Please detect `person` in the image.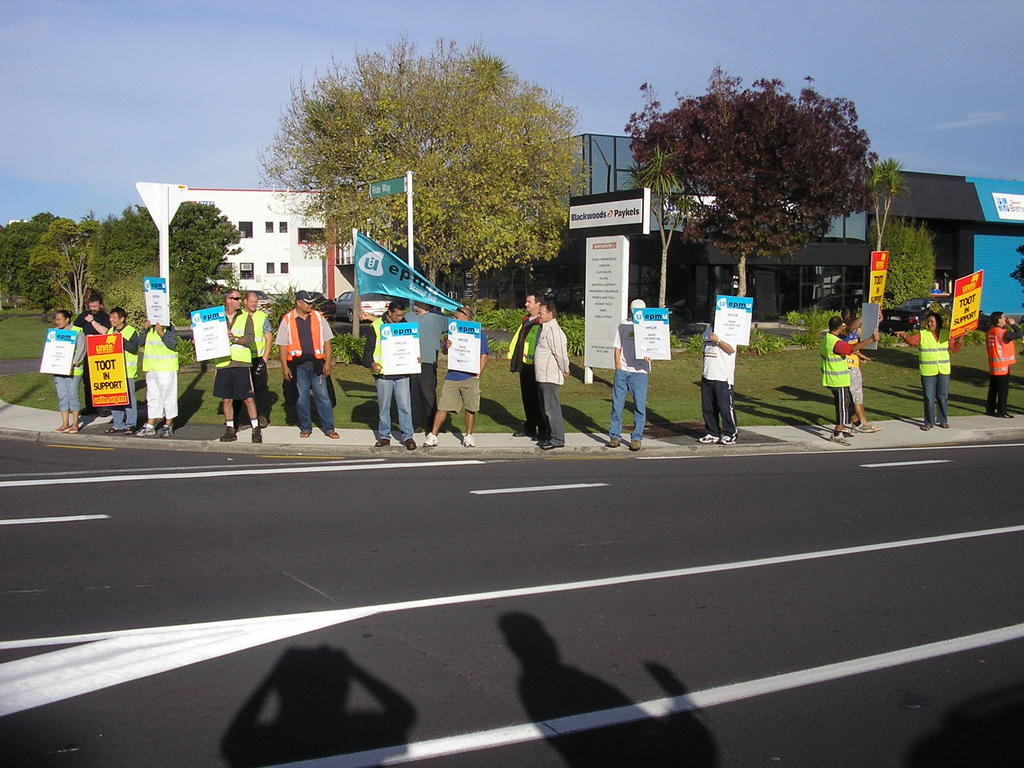
(608,302,636,467).
